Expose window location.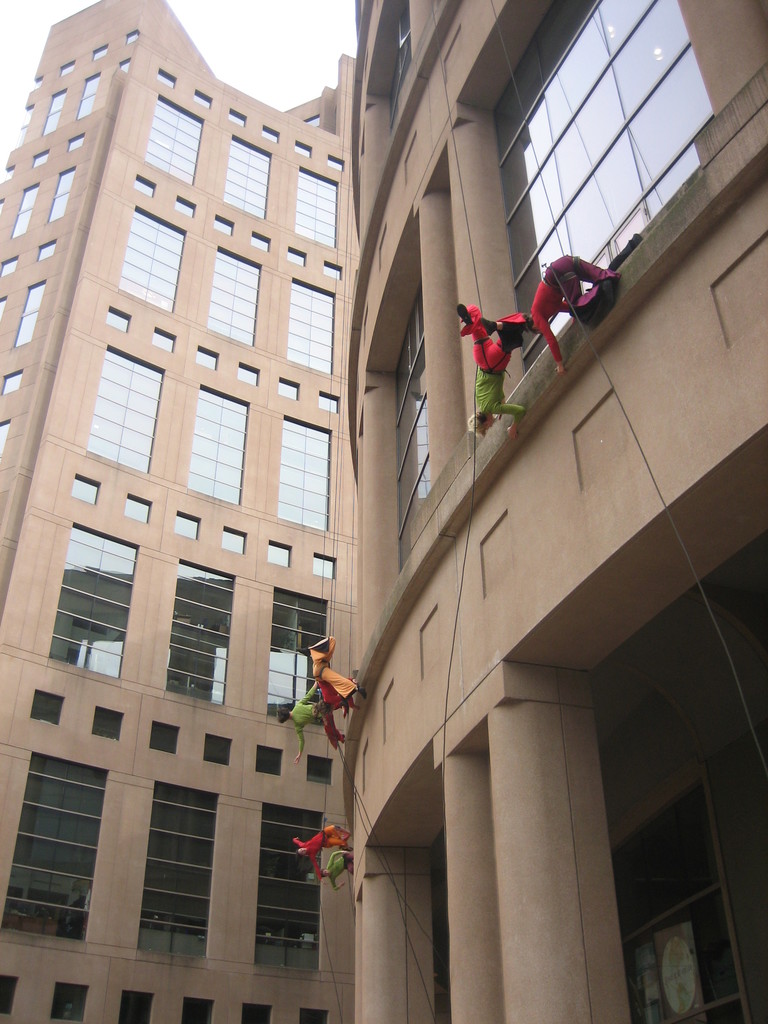
Exposed at box(0, 292, 8, 328).
